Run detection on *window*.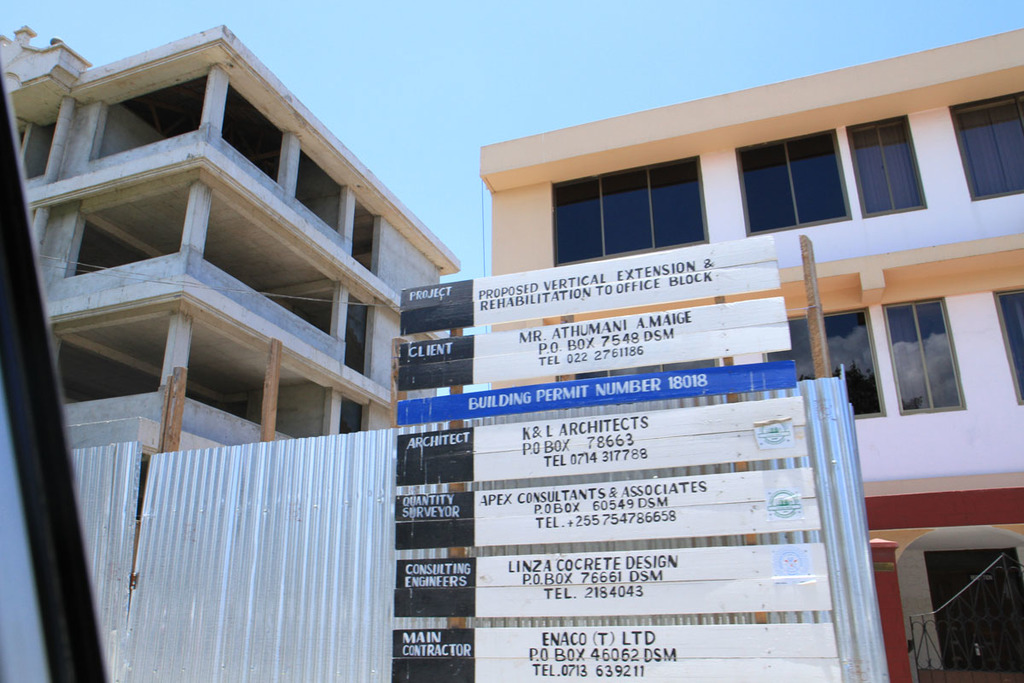
Result: detection(728, 106, 931, 238).
